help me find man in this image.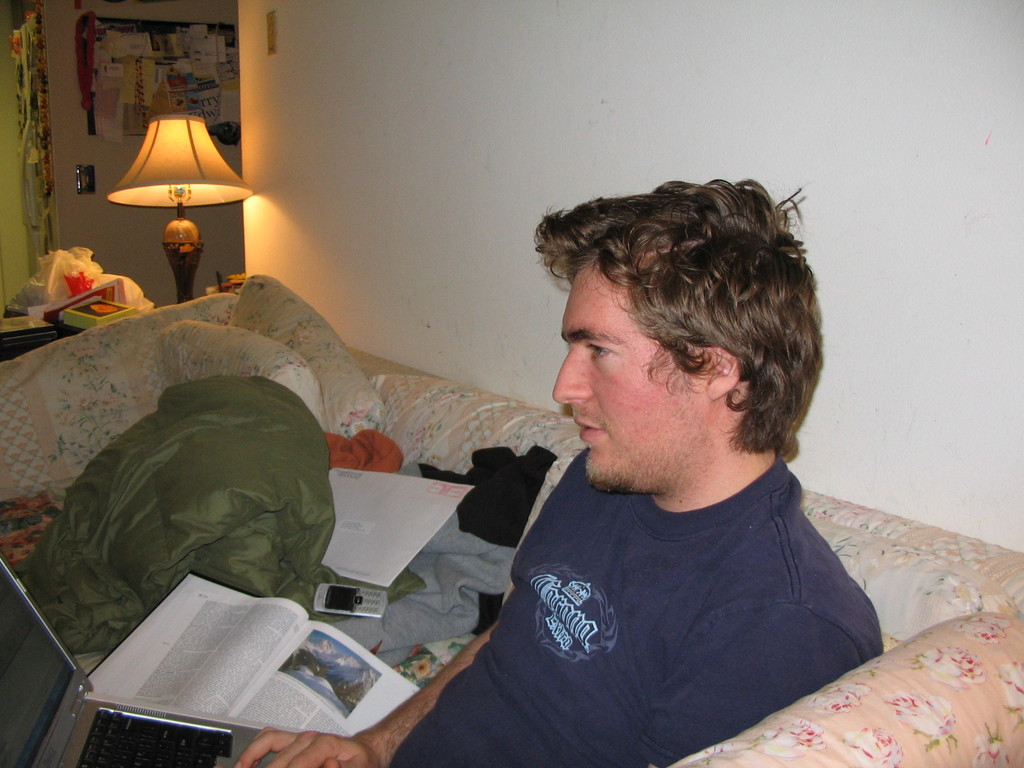
Found it: (305,195,935,756).
